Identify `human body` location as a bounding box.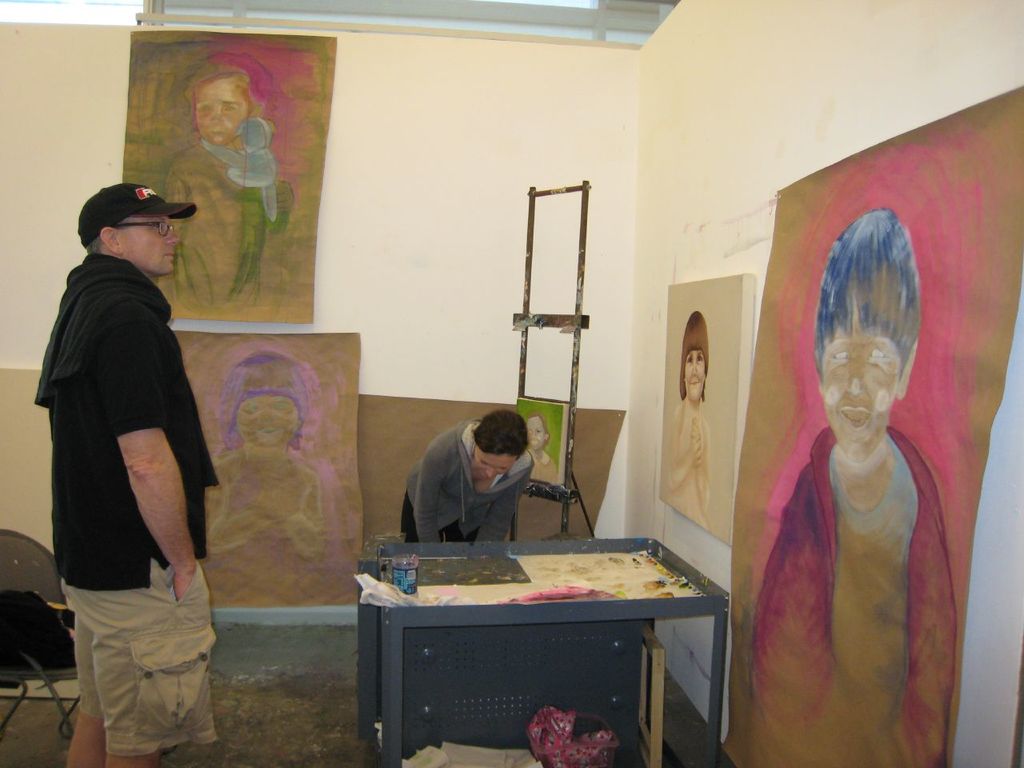
detection(527, 406, 560, 490).
